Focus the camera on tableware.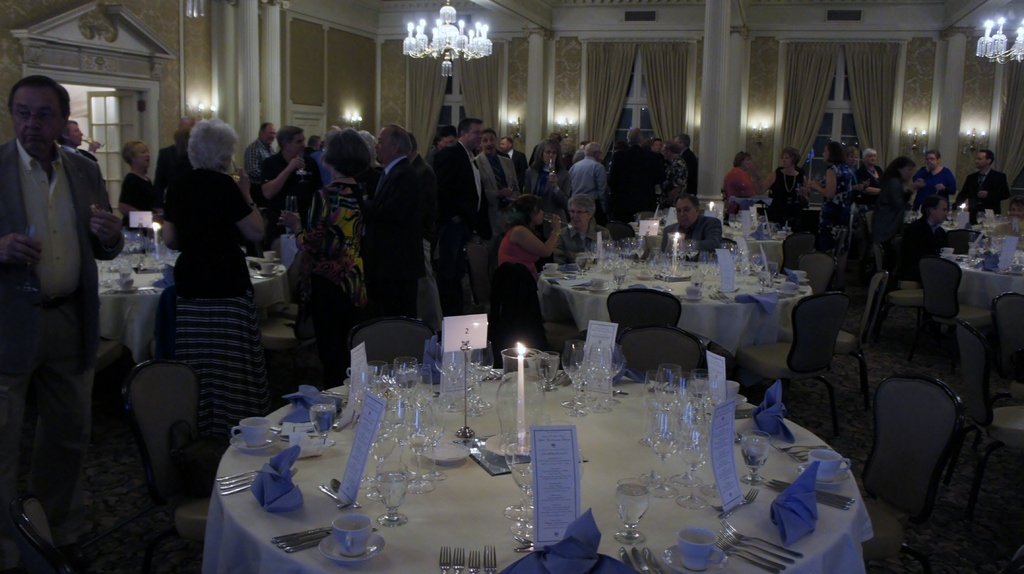
Focus region: x1=341 y1=378 x2=380 y2=397.
